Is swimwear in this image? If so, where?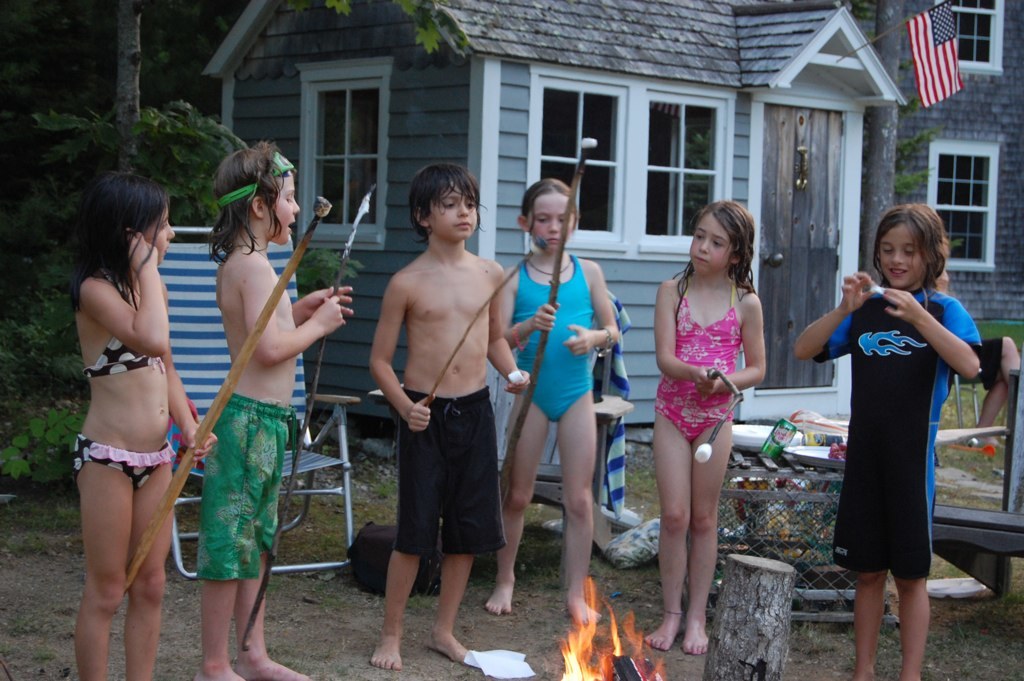
Yes, at select_region(656, 276, 737, 441).
